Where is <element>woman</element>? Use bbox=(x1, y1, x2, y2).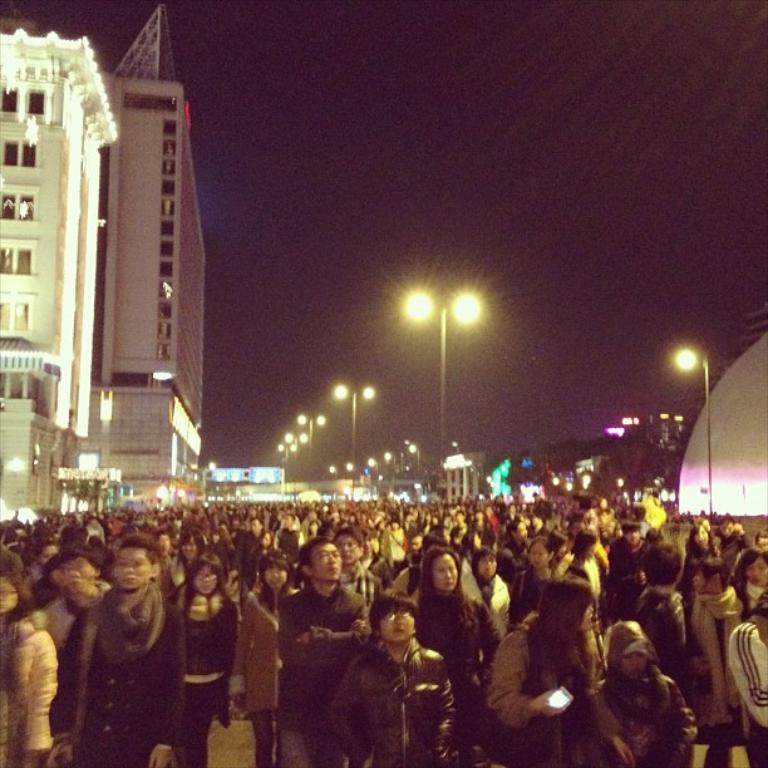
bbox=(734, 545, 767, 626).
